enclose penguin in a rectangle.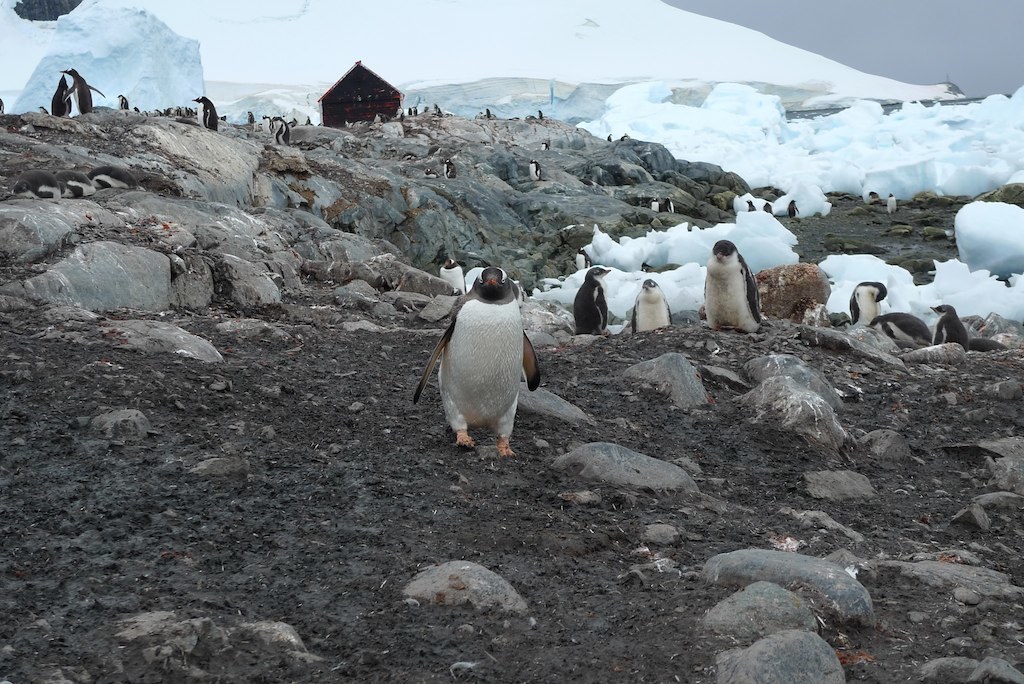
pyautogui.locateOnScreen(9, 168, 62, 197).
